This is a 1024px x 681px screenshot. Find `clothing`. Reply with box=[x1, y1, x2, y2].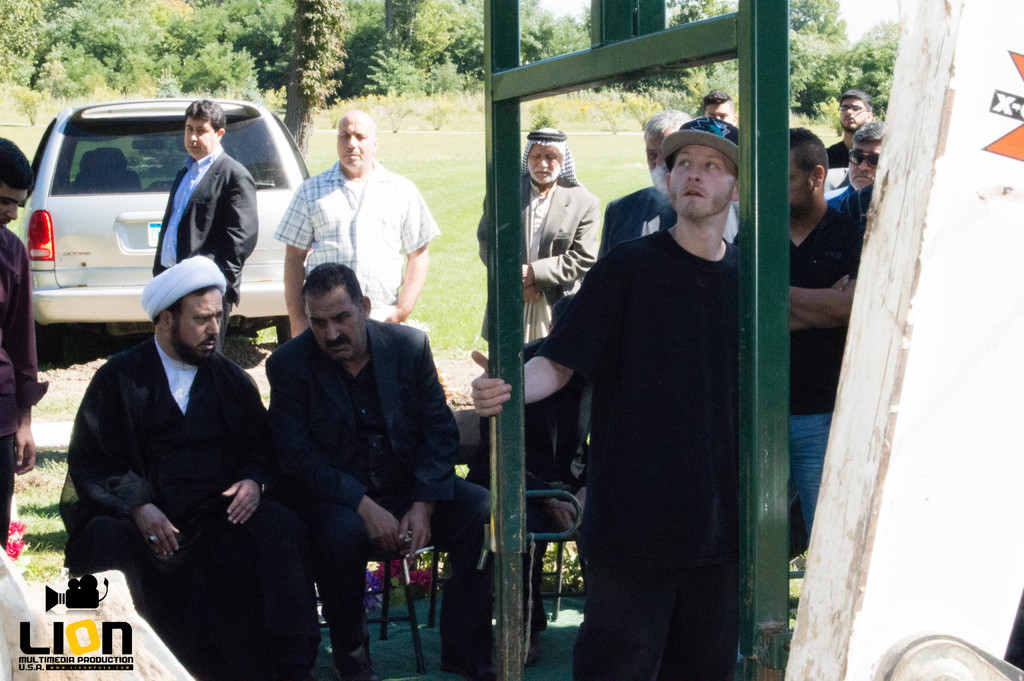
box=[264, 157, 435, 326].
